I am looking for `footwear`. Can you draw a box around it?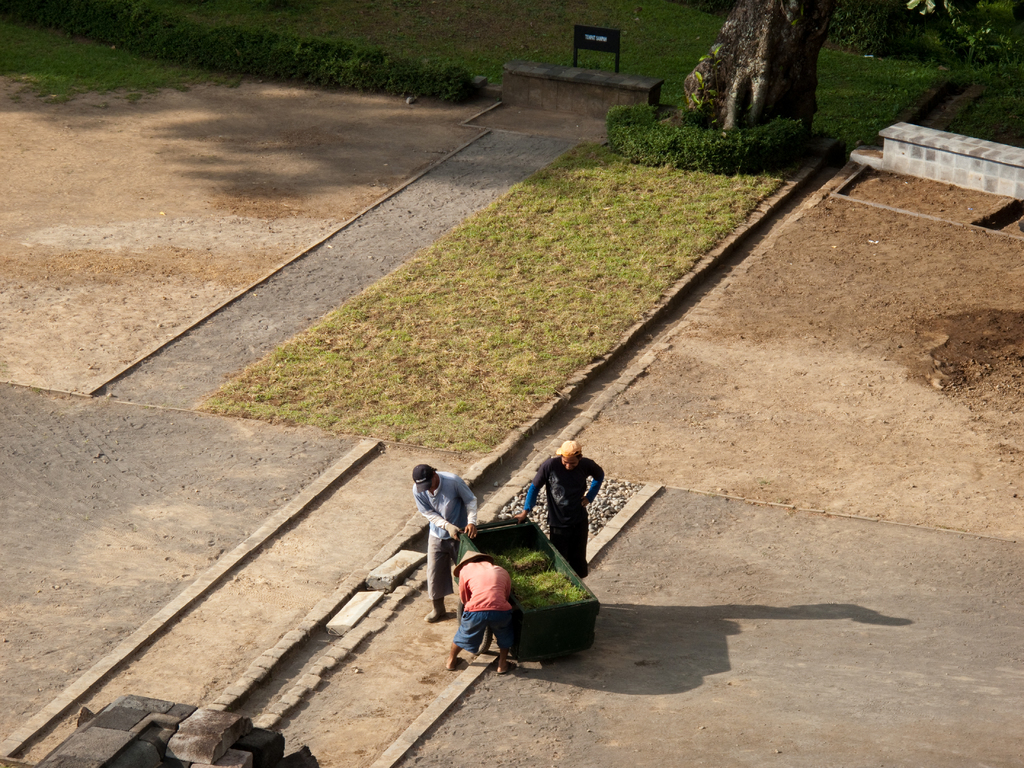
Sure, the bounding box is 449/657/465/673.
